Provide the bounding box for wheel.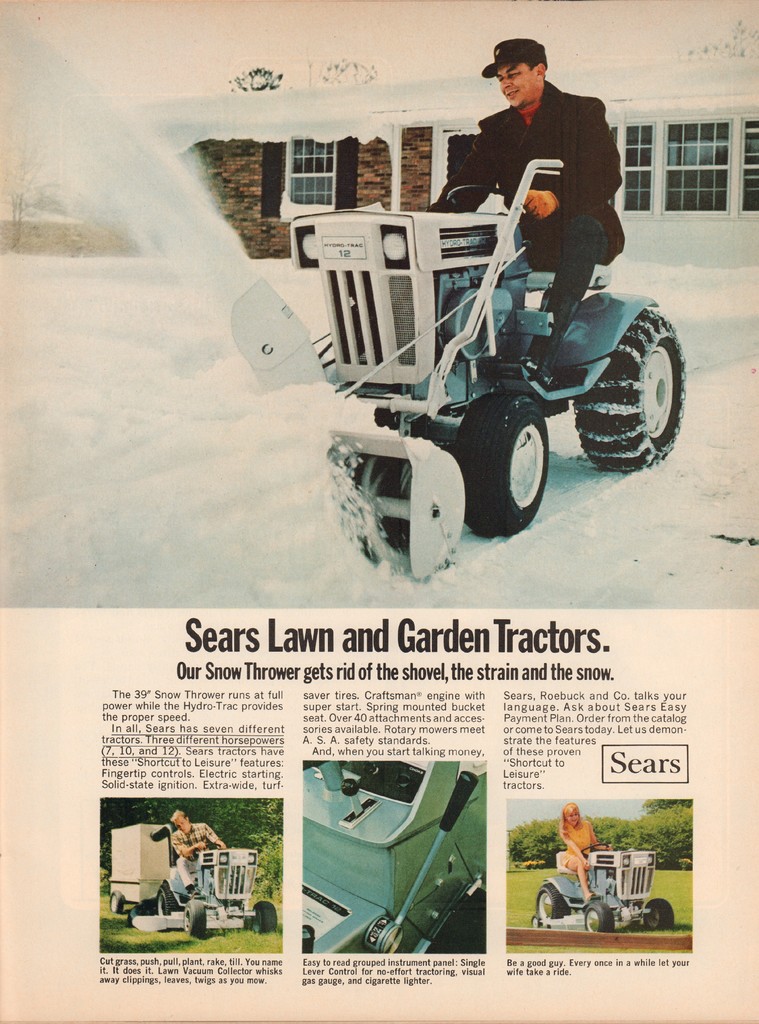
(644, 895, 674, 928).
